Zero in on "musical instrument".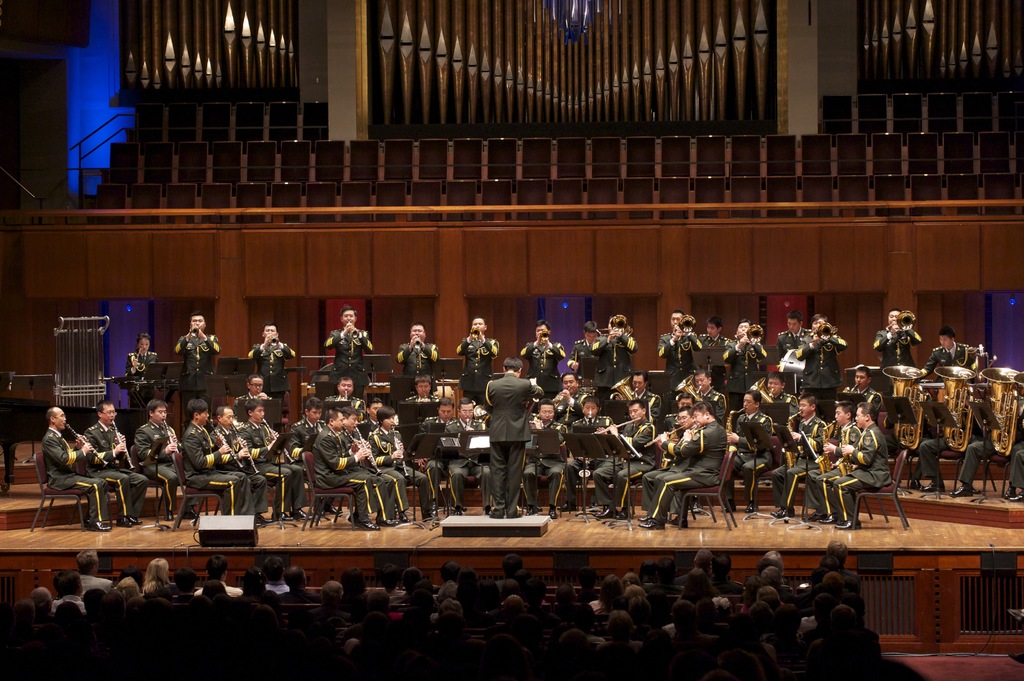
Zeroed in: (x1=730, y1=326, x2=762, y2=358).
